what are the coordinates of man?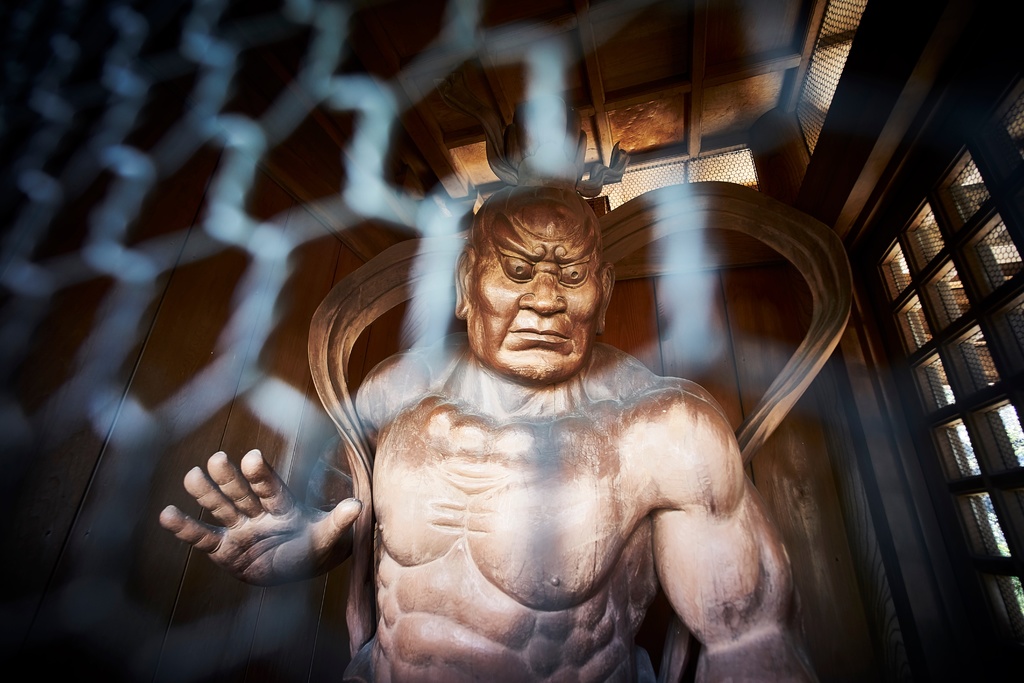
(left=159, top=178, right=814, bottom=682).
